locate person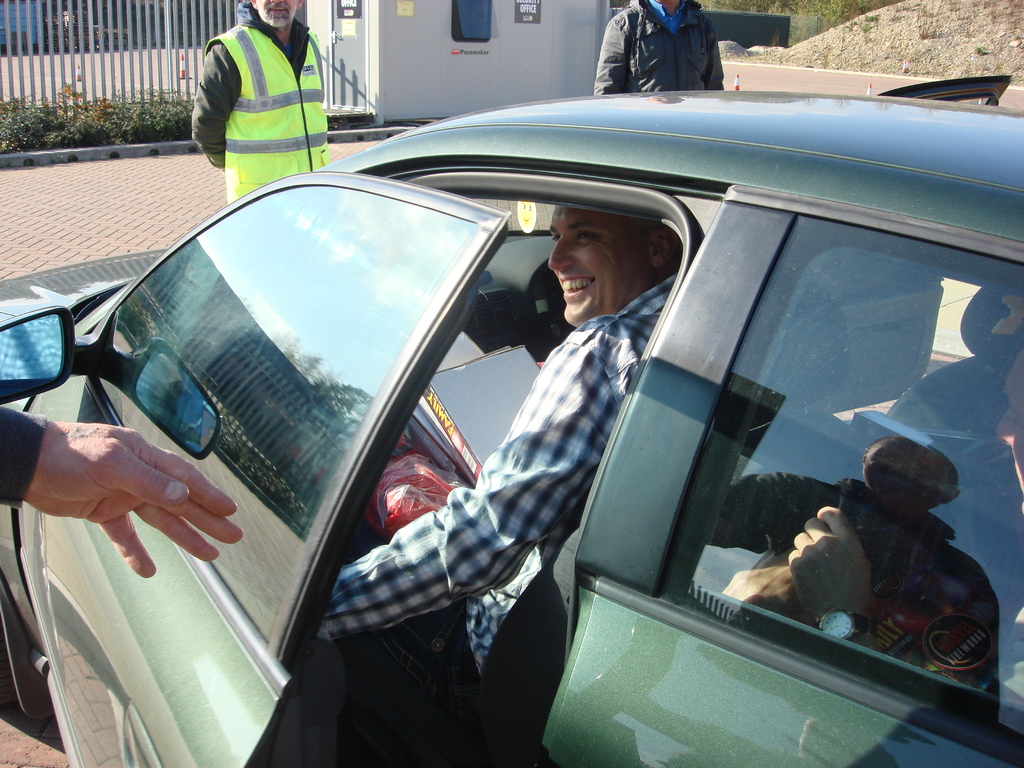
(191, 0, 340, 205)
